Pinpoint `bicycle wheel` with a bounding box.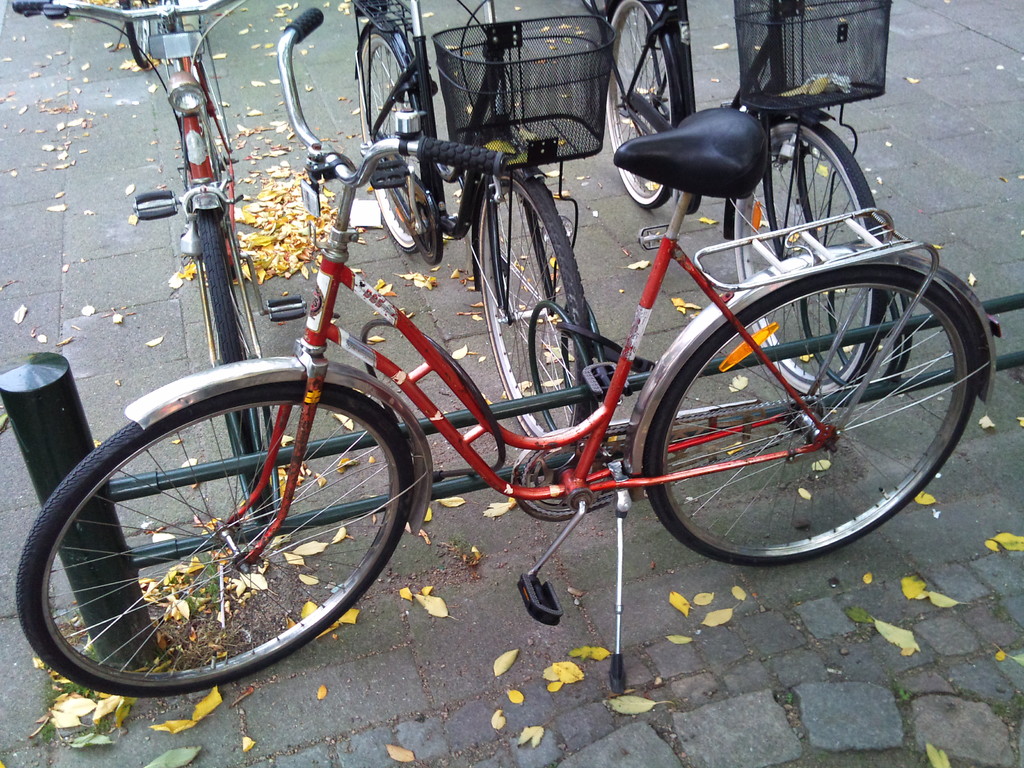
[left=476, top=166, right=589, bottom=447].
